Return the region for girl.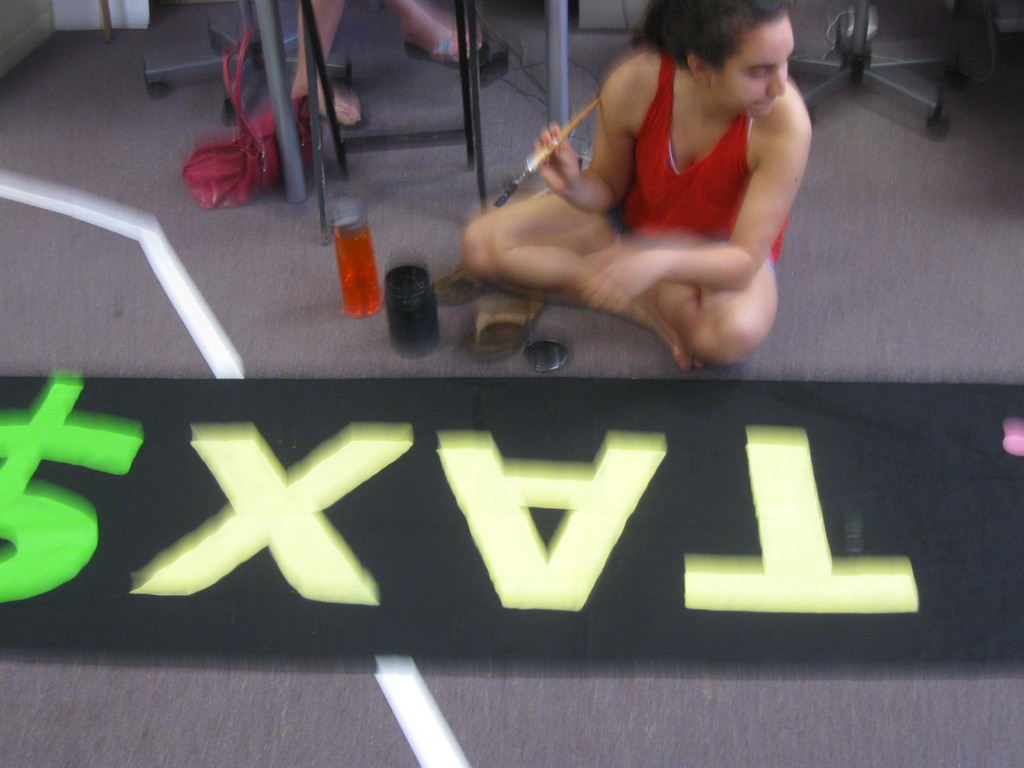
bbox=[463, 0, 810, 371].
